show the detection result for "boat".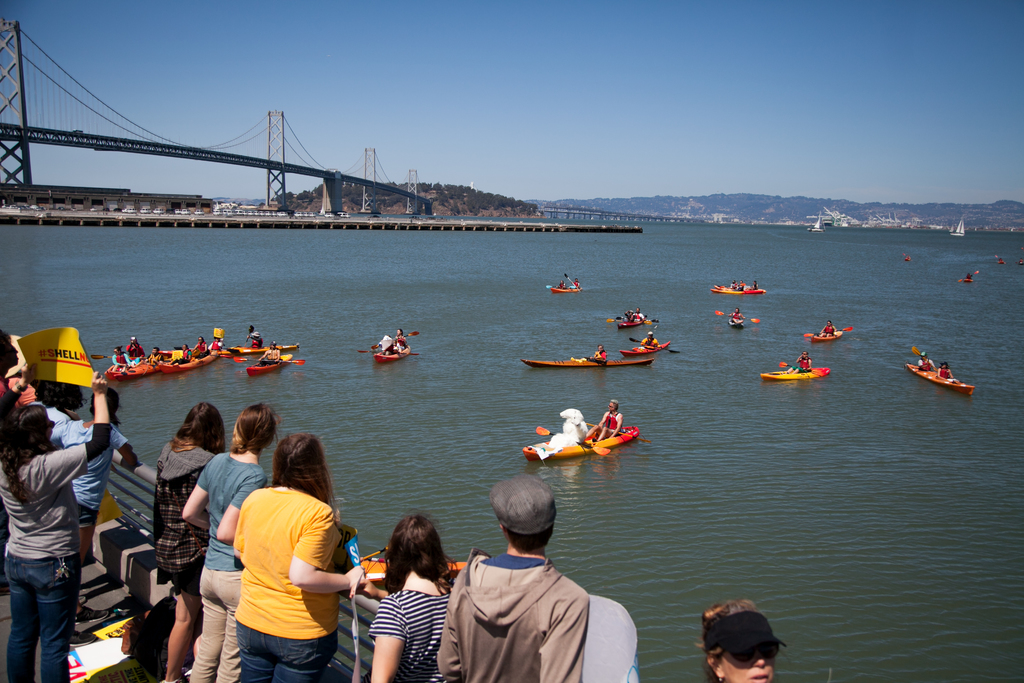
bbox=[762, 365, 830, 383].
